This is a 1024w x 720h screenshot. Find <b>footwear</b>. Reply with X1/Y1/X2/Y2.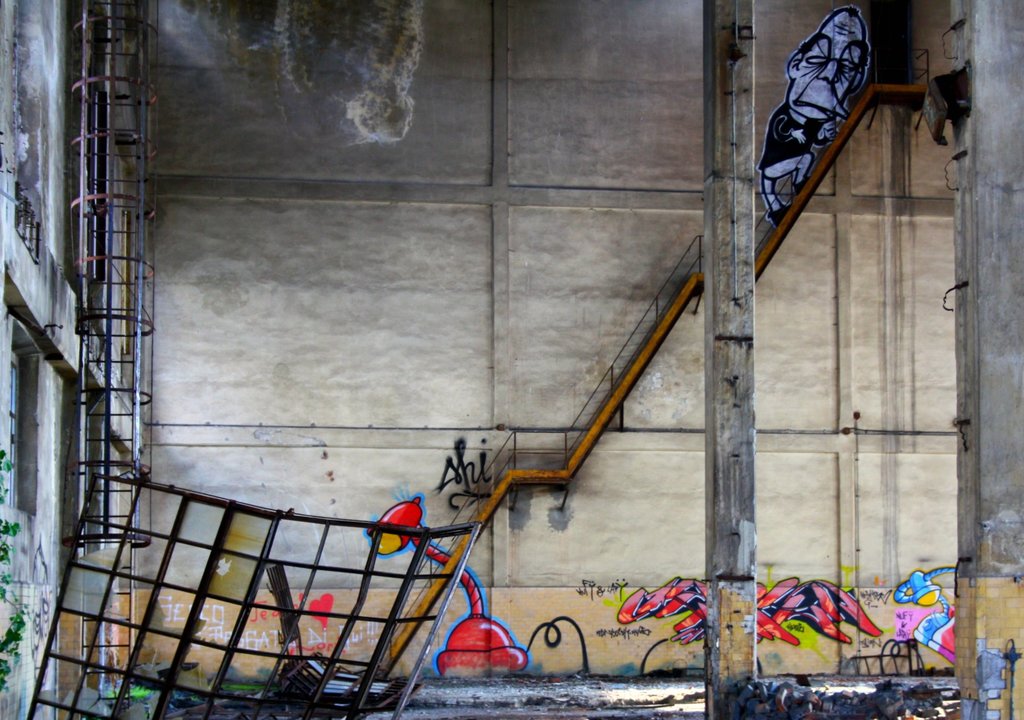
765/3/888/248.
